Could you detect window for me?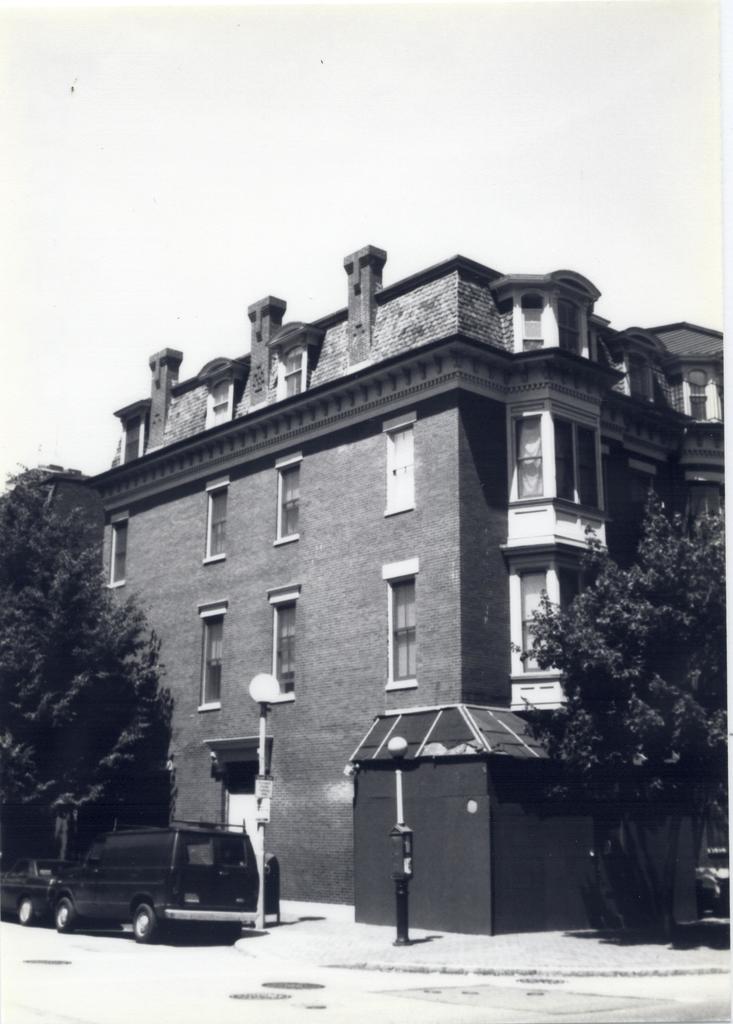
Detection result: 376, 417, 411, 516.
